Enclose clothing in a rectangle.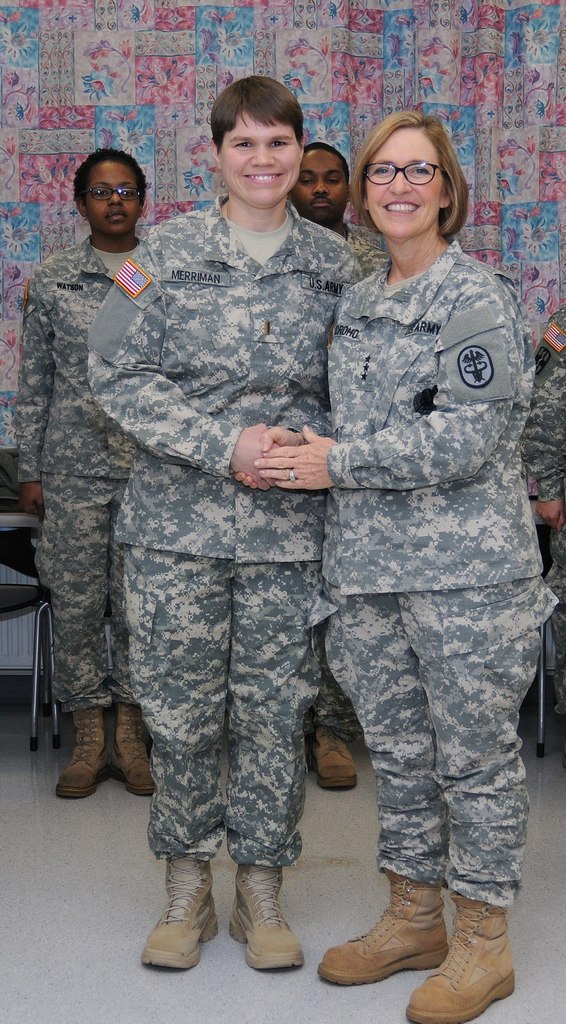
[left=16, top=228, right=139, bottom=717].
